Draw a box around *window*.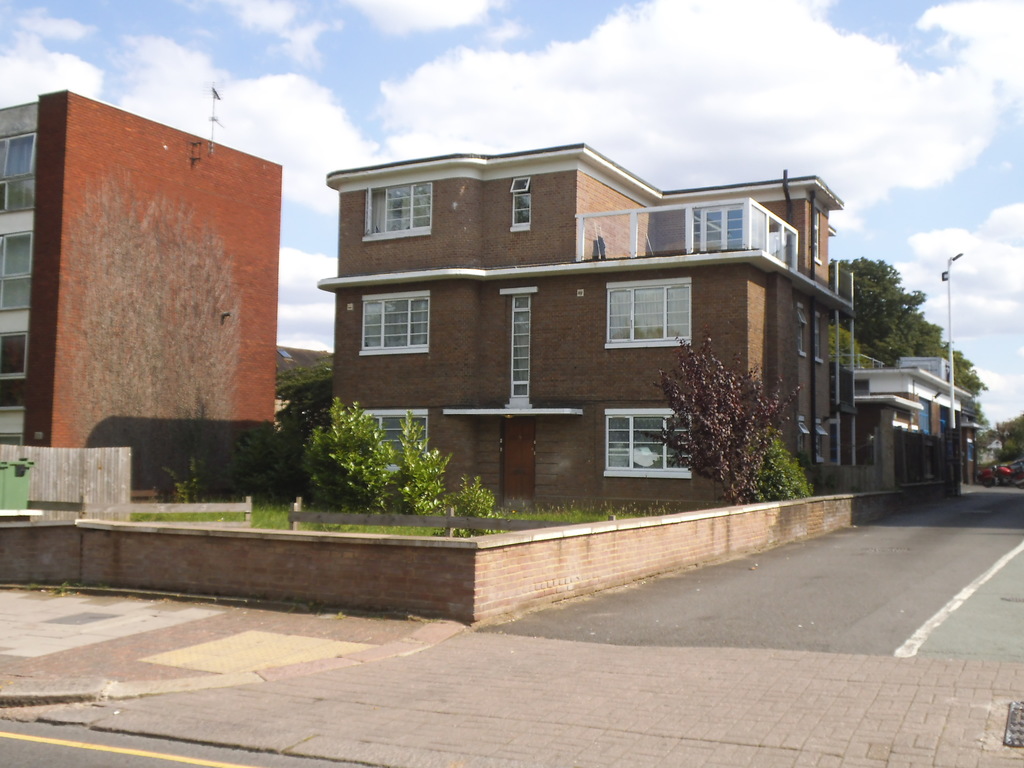
left=514, top=193, right=532, bottom=228.
